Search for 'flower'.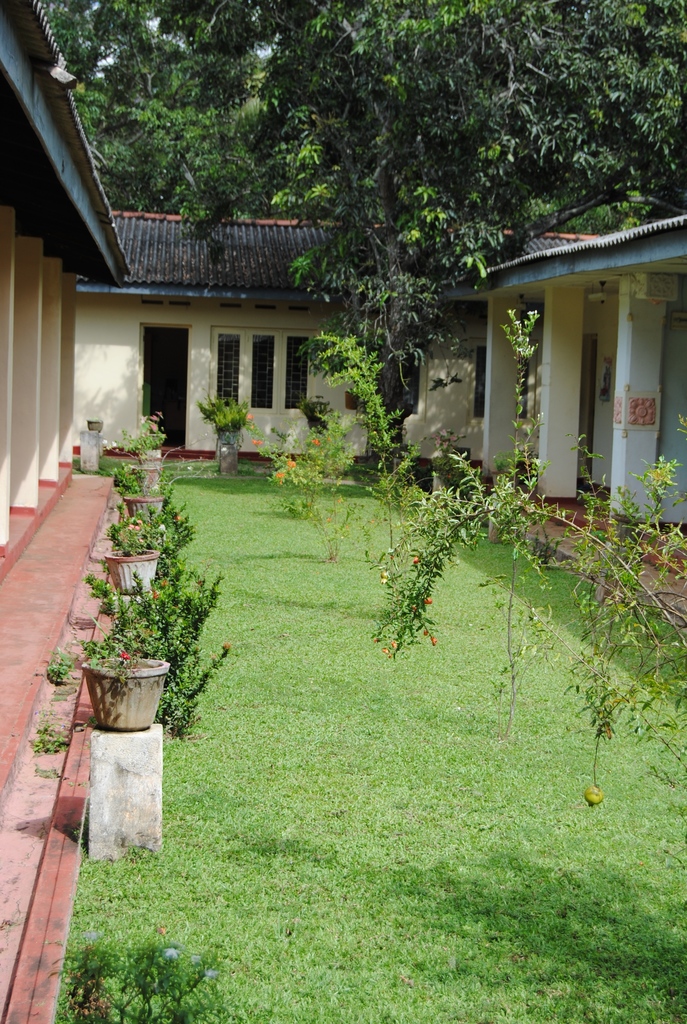
Found at select_region(118, 652, 130, 662).
